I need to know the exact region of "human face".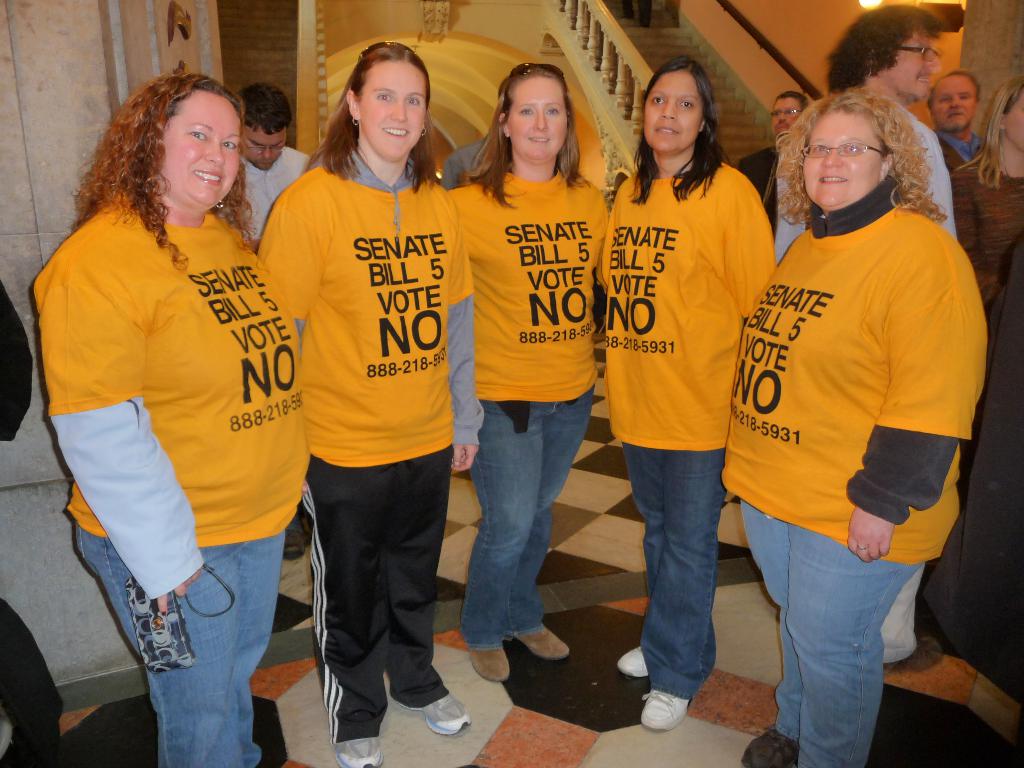
Region: rect(1004, 87, 1023, 148).
